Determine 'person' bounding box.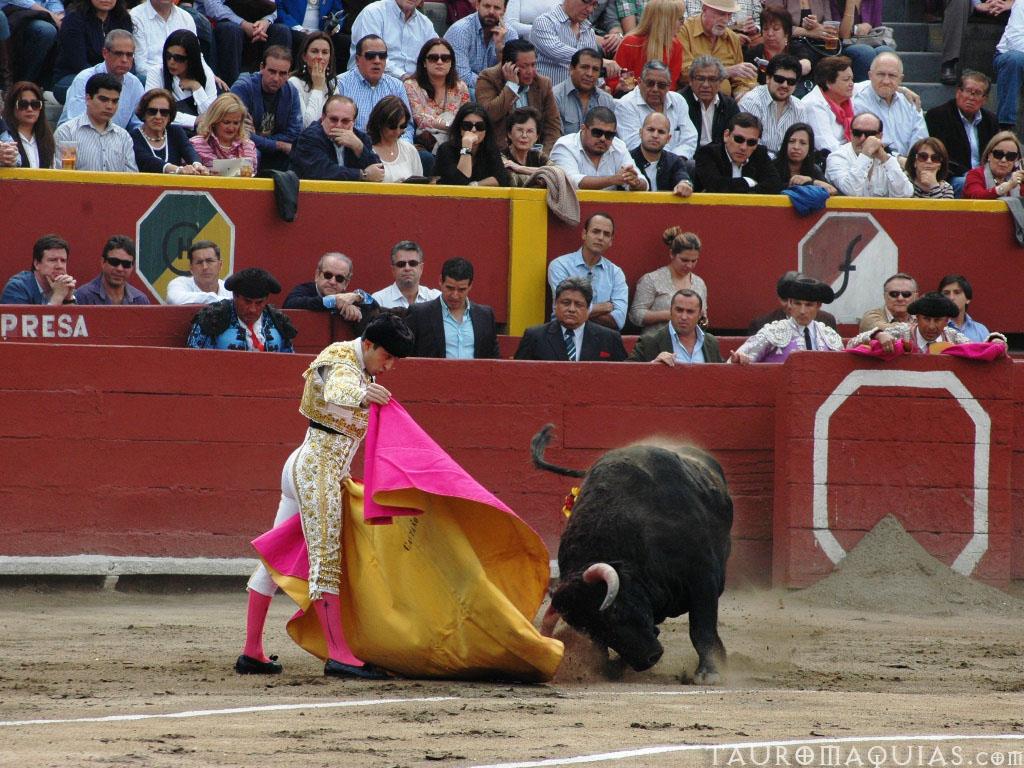
Determined: (left=548, top=216, right=633, bottom=337).
